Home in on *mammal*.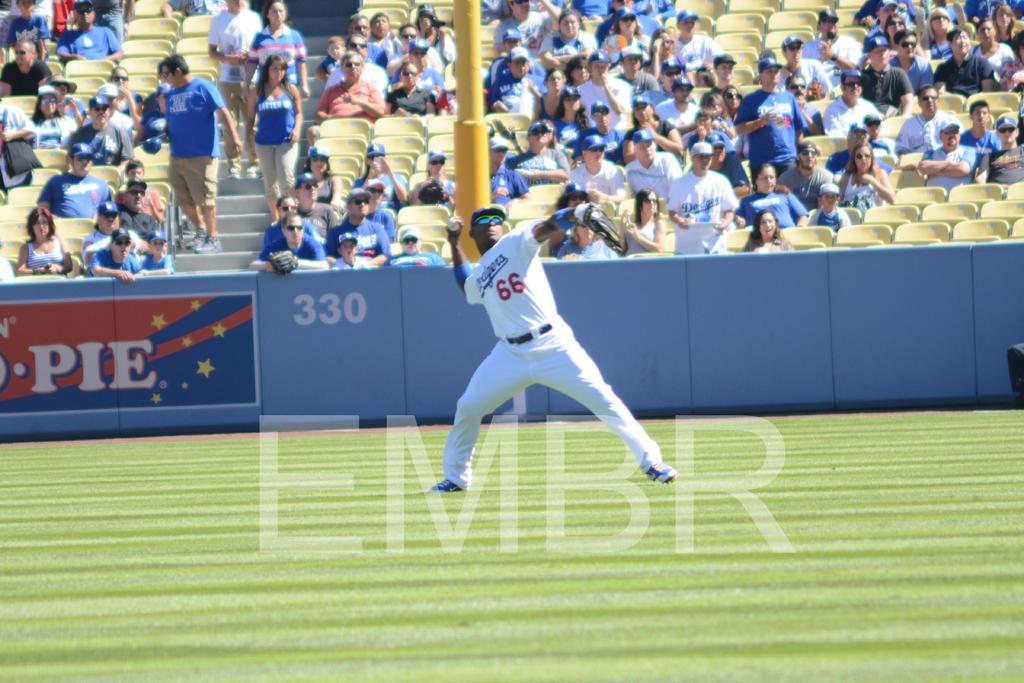
Homed in at BBox(206, 0, 268, 183).
